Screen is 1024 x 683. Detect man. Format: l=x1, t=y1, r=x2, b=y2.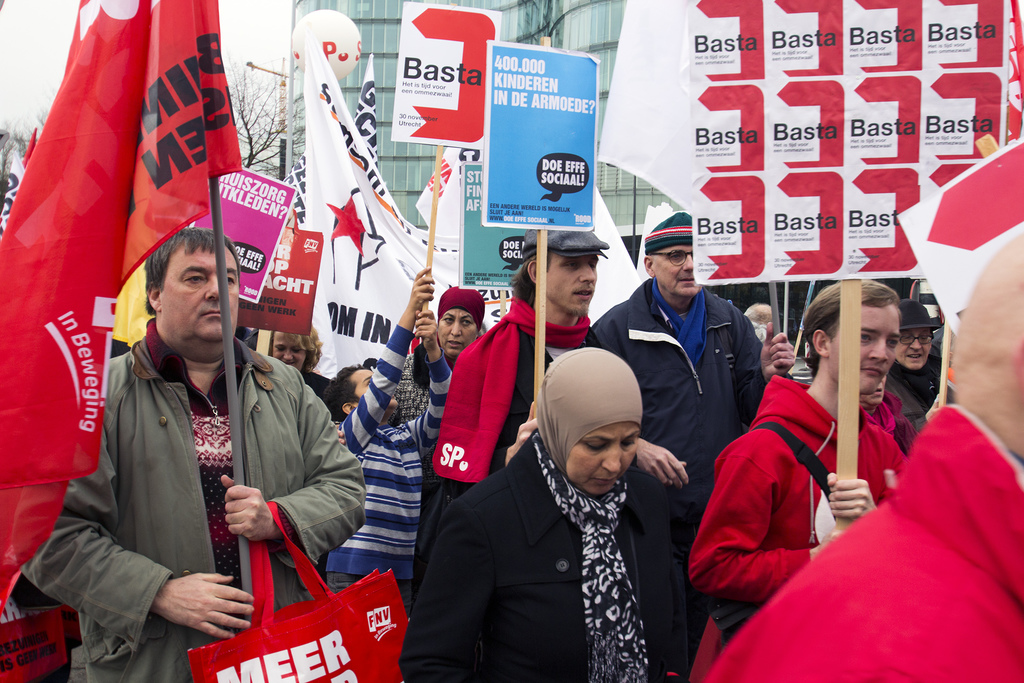
l=440, t=222, r=604, b=511.
